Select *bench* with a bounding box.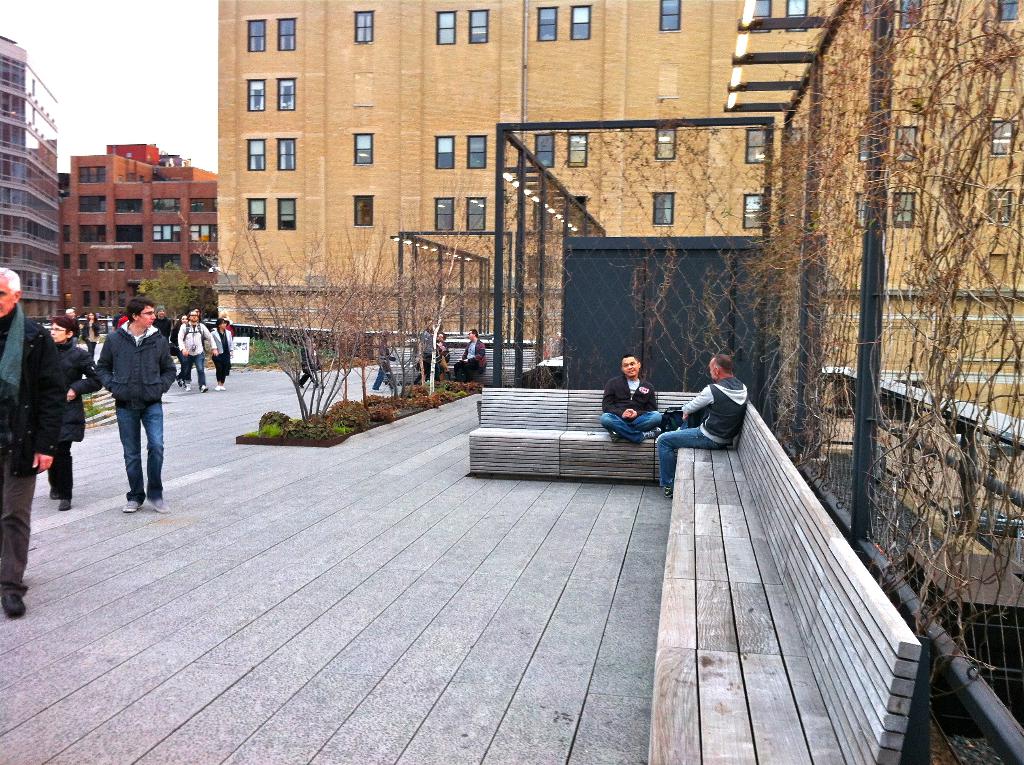
l=470, t=387, r=923, b=764.
